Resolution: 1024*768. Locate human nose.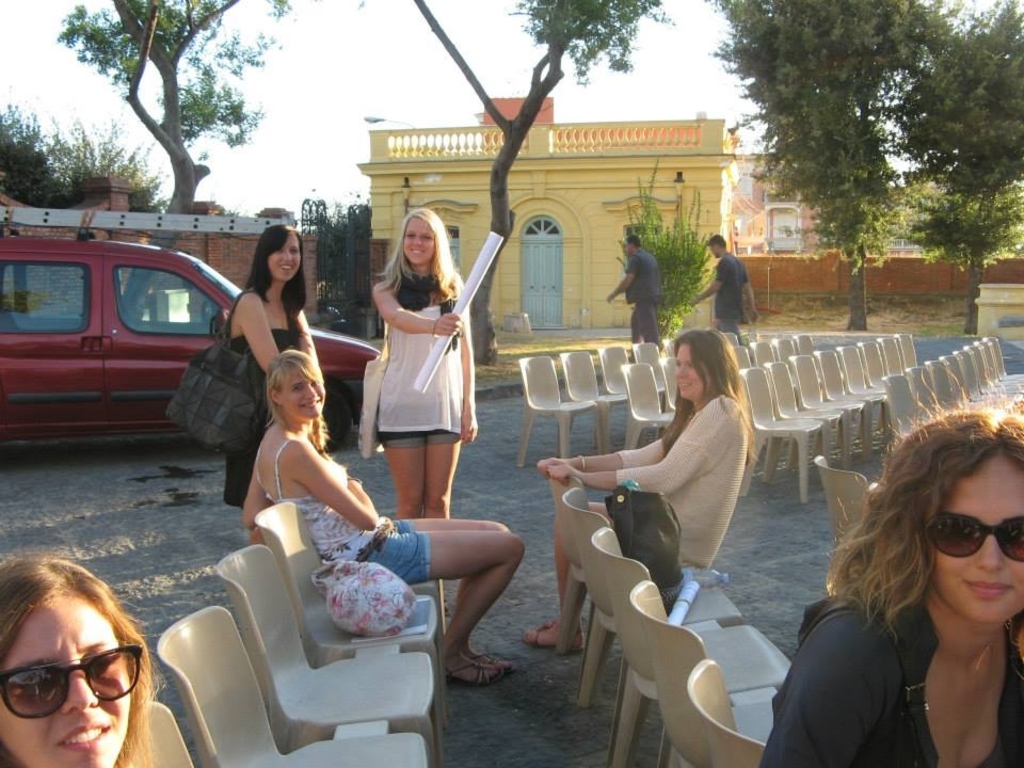
bbox=[298, 381, 319, 406].
